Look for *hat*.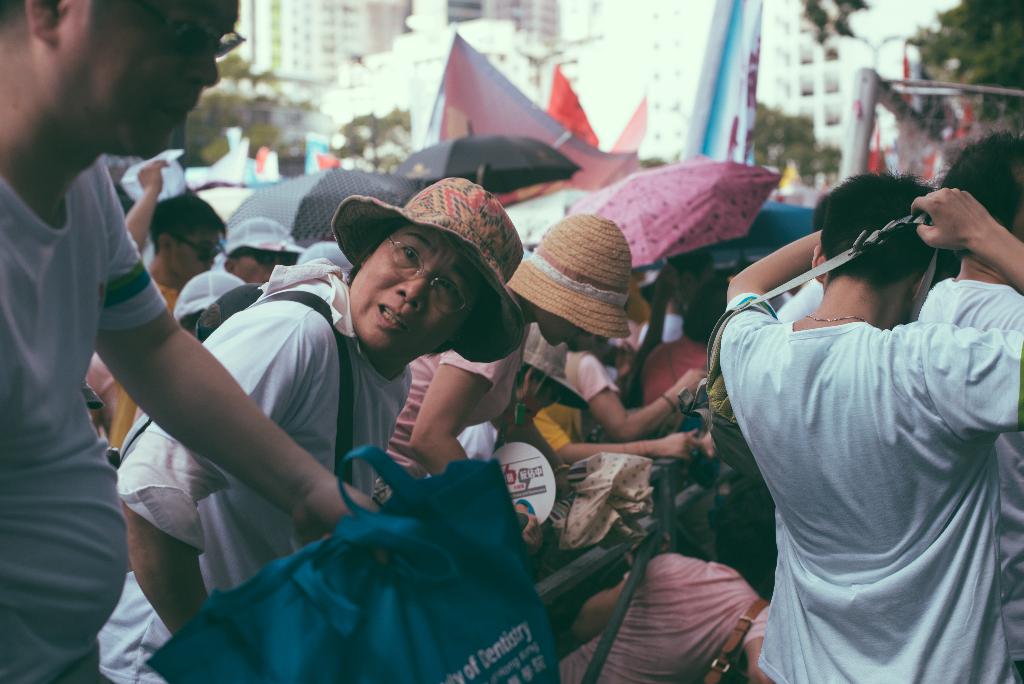
Found: [332, 174, 520, 363].
